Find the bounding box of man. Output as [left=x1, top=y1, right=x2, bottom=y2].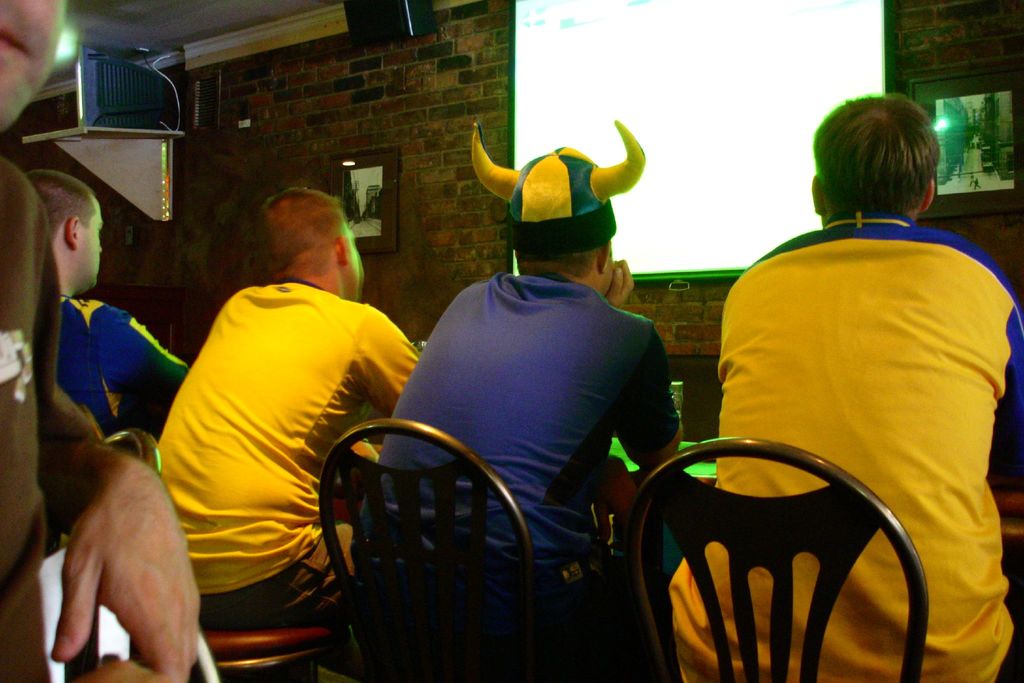
[left=349, top=143, right=675, bottom=672].
